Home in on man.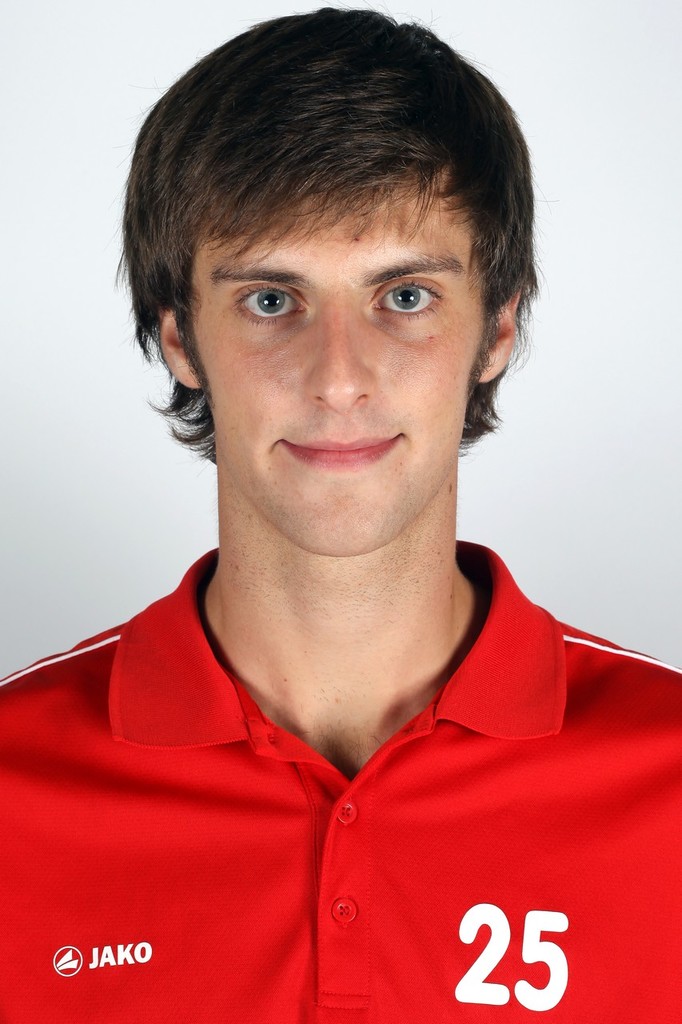
Homed in at 15, 0, 664, 998.
